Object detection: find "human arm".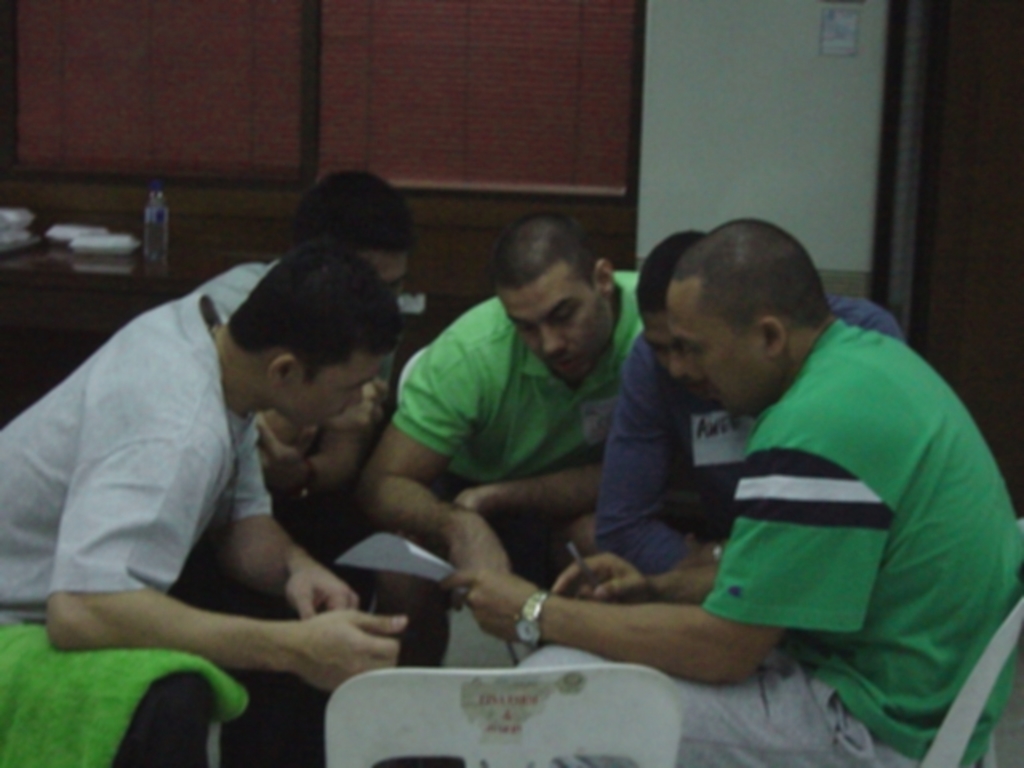
[x1=461, y1=459, x2=608, y2=515].
